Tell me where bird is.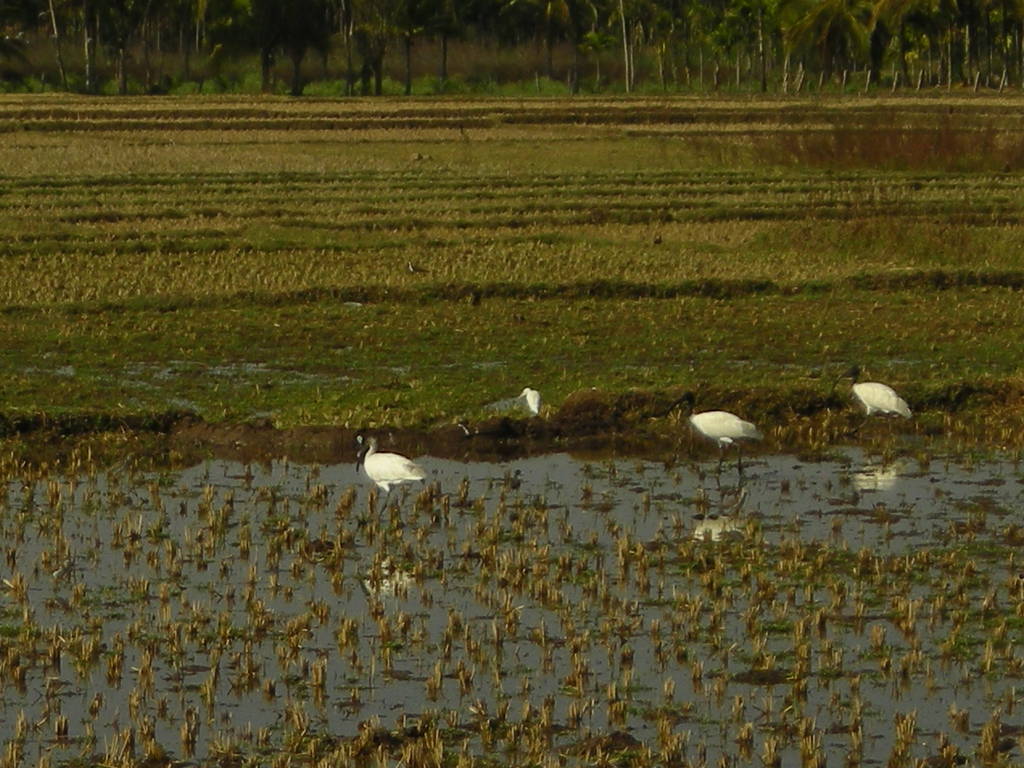
bird is at rect(669, 385, 767, 464).
